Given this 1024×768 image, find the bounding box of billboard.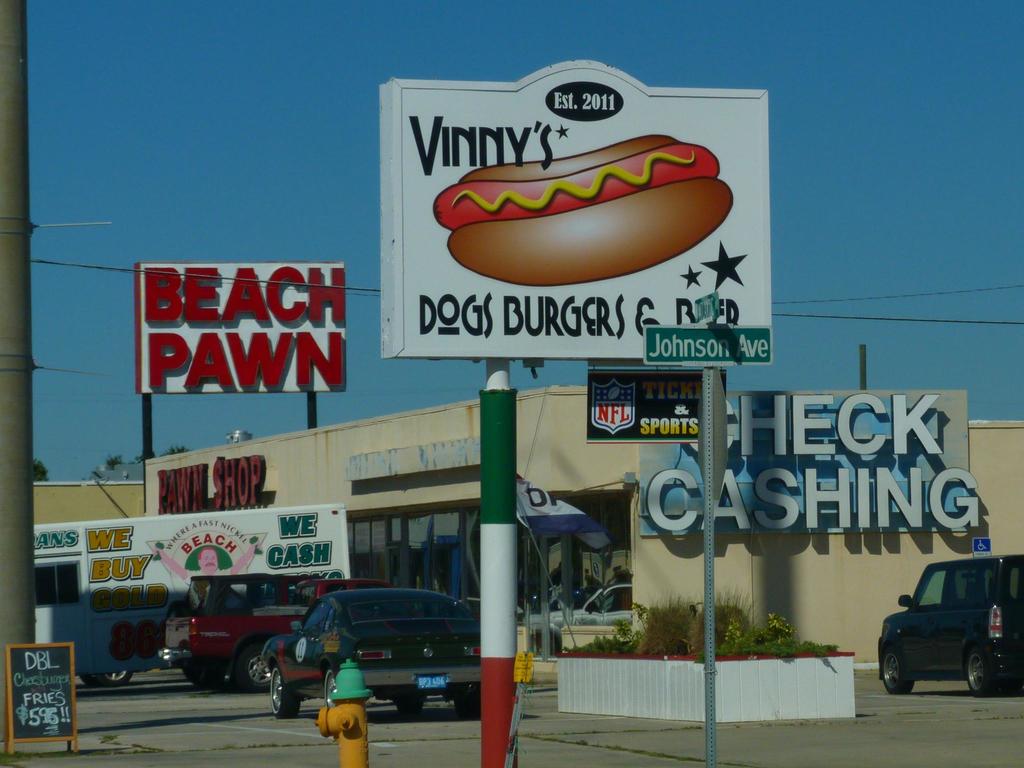
79/507/349/584.
